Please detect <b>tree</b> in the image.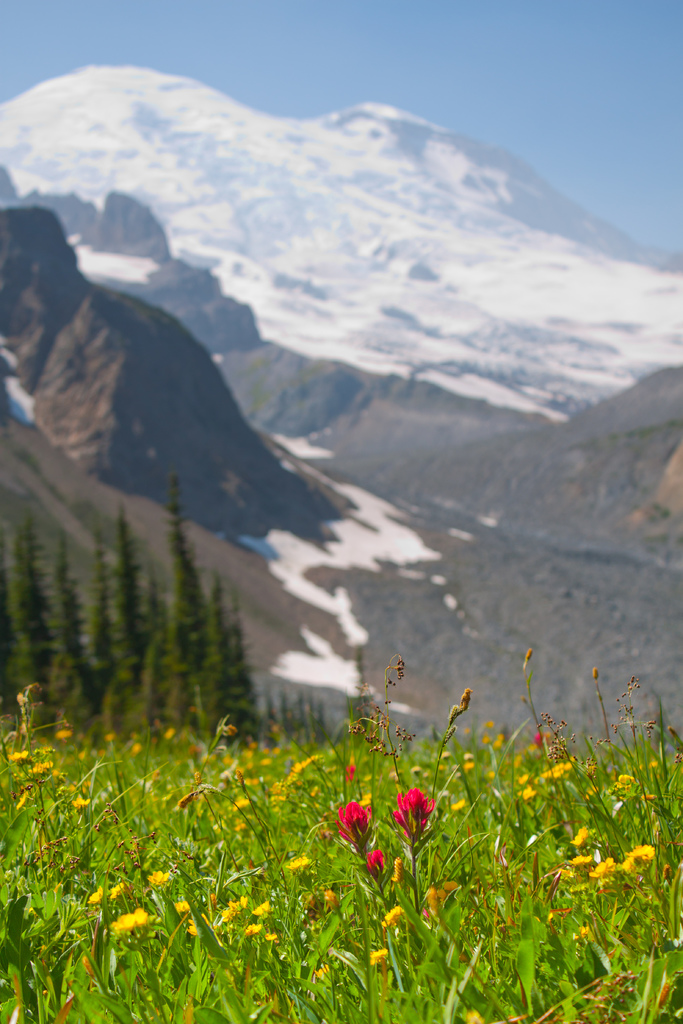
BBox(92, 511, 170, 728).
